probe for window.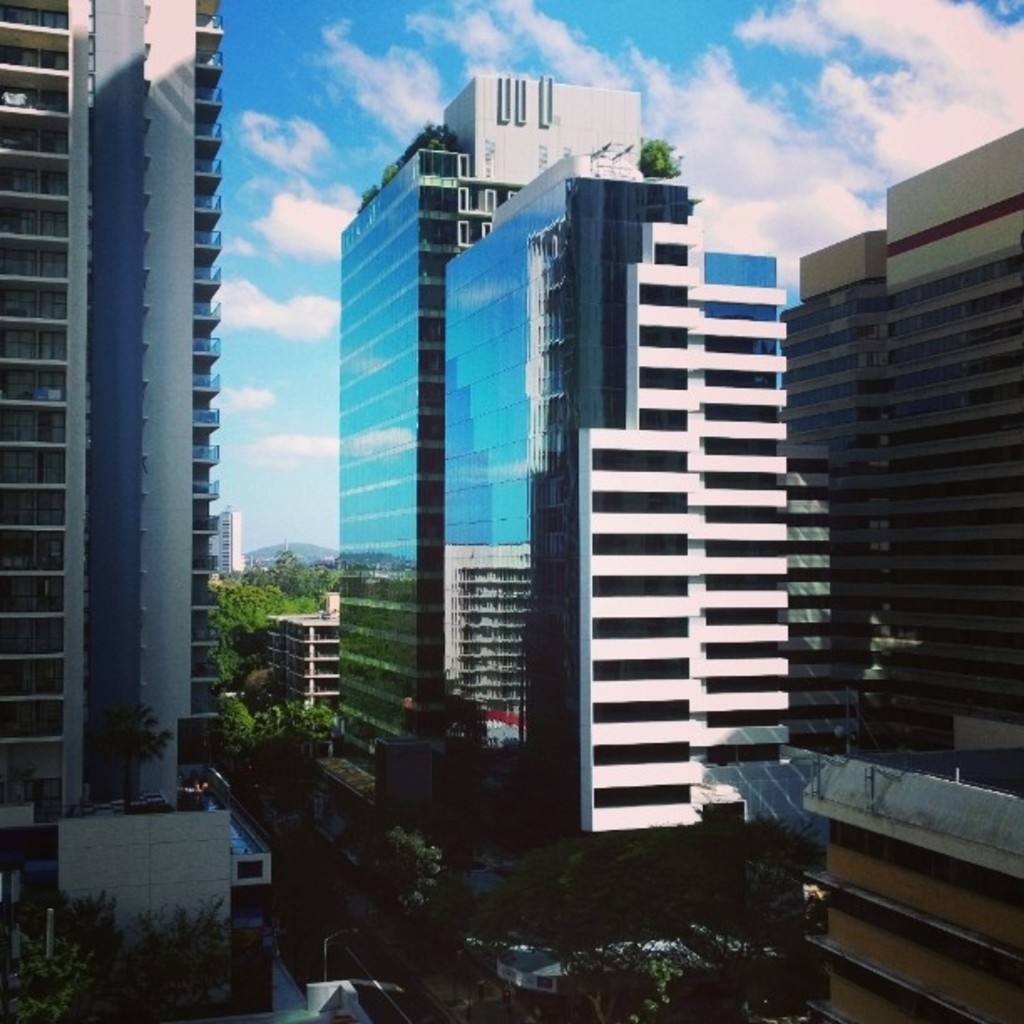
Probe result: x1=0, y1=622, x2=59, y2=651.
